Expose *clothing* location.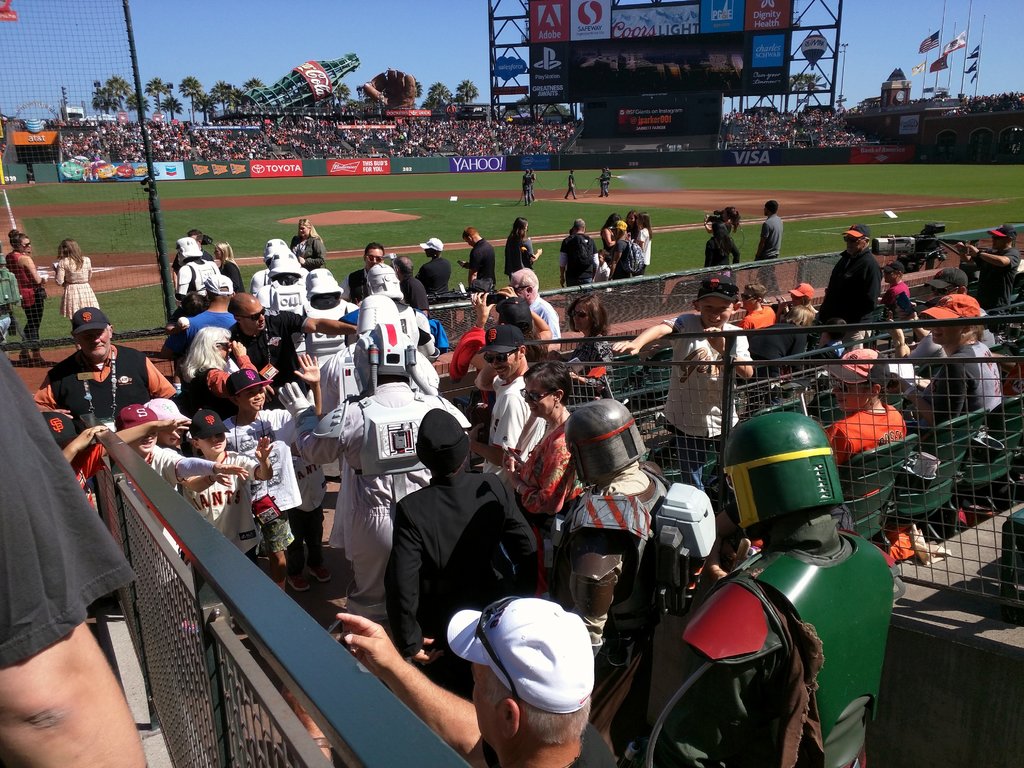
Exposed at (left=224, top=408, right=300, bottom=566).
